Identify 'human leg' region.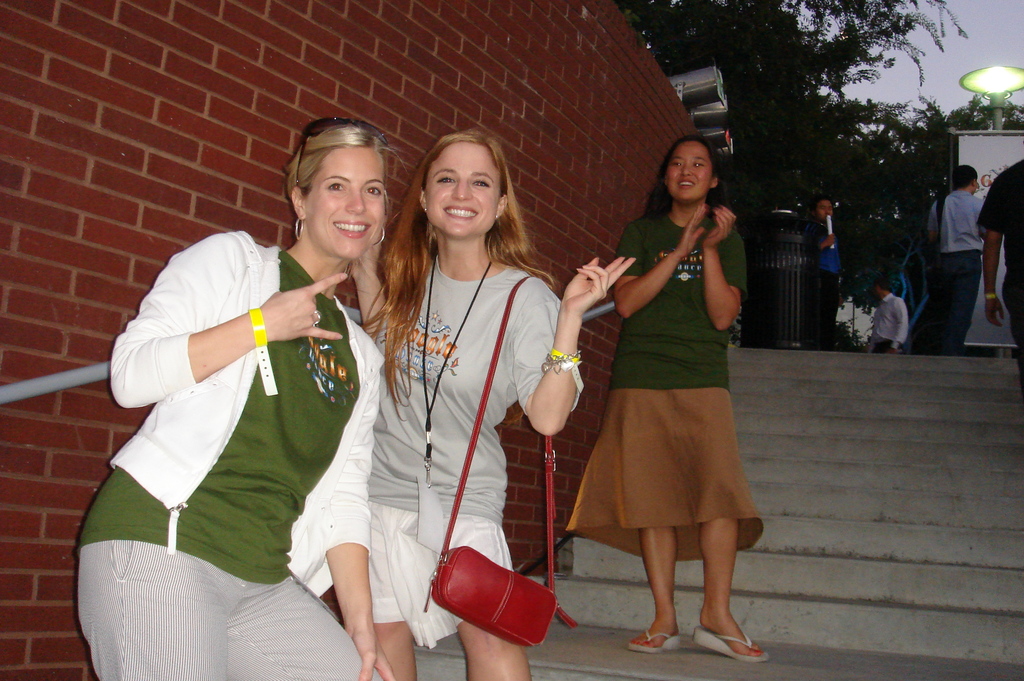
Region: [634,389,672,652].
